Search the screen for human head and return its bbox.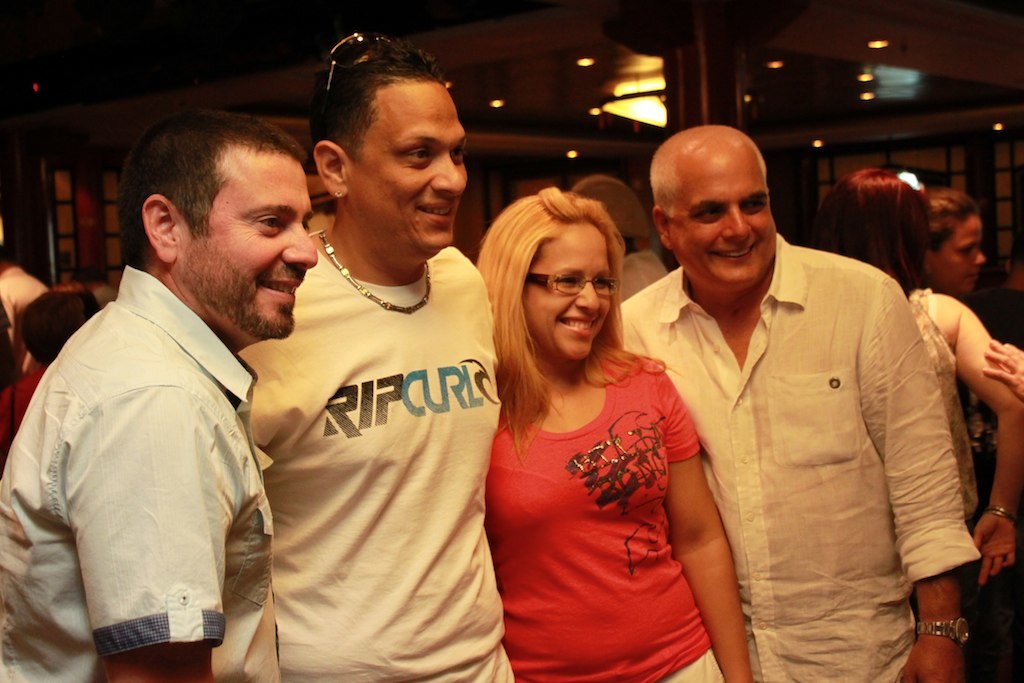
Found: box=[569, 174, 648, 256].
